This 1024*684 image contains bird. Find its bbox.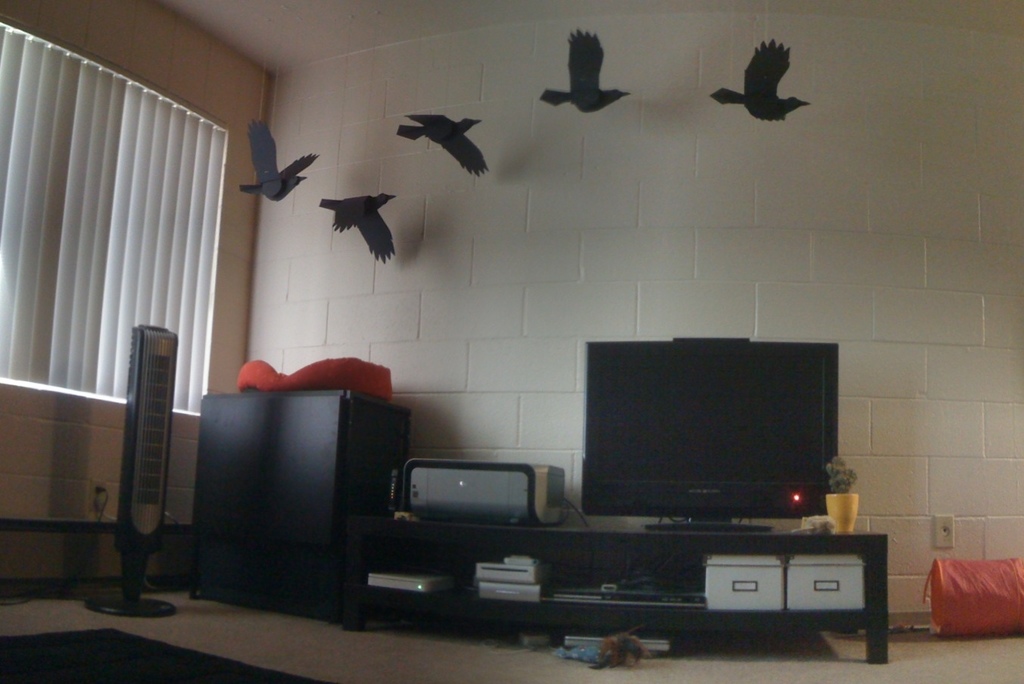
311:193:400:267.
